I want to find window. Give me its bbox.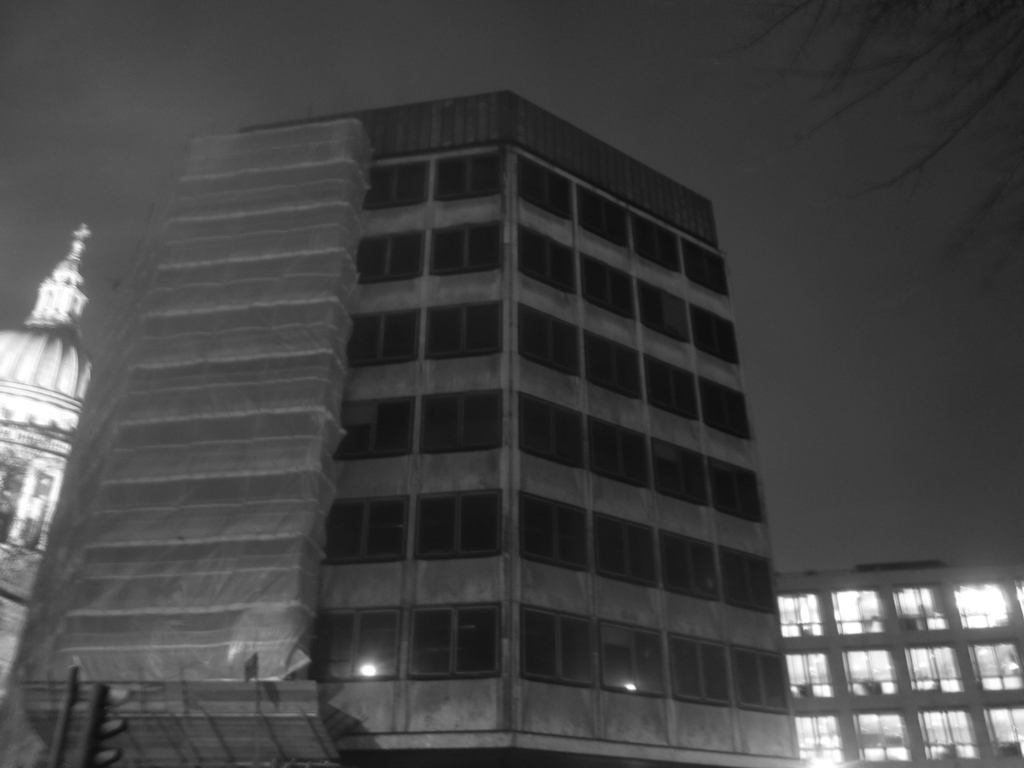
select_region(830, 588, 888, 638).
